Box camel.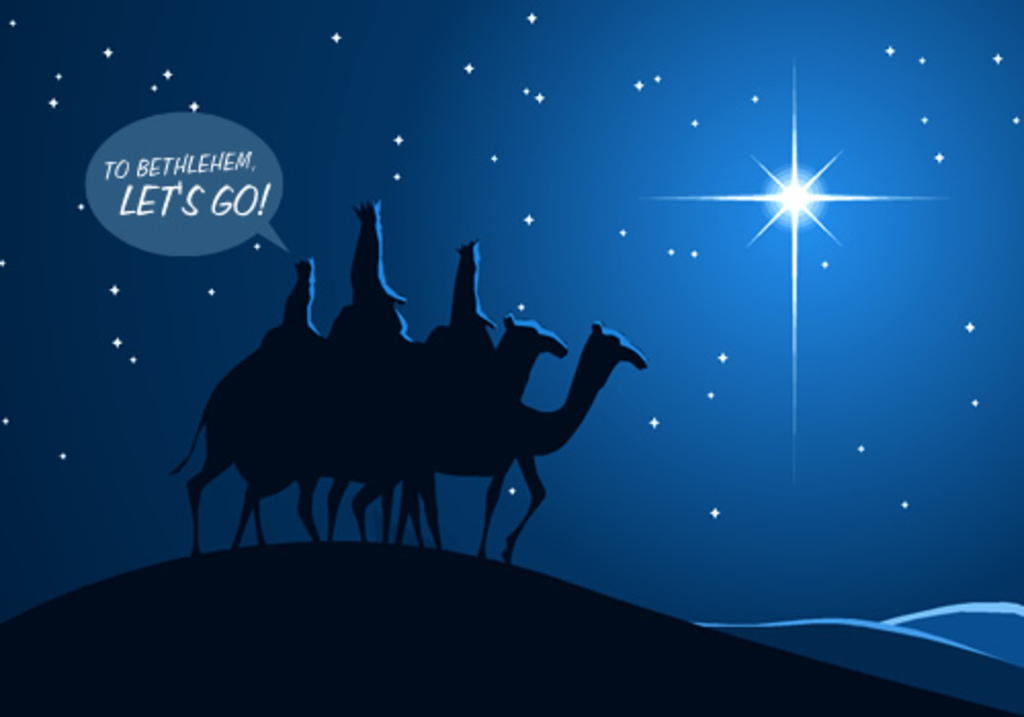
{"x1": 164, "y1": 299, "x2": 492, "y2": 561}.
